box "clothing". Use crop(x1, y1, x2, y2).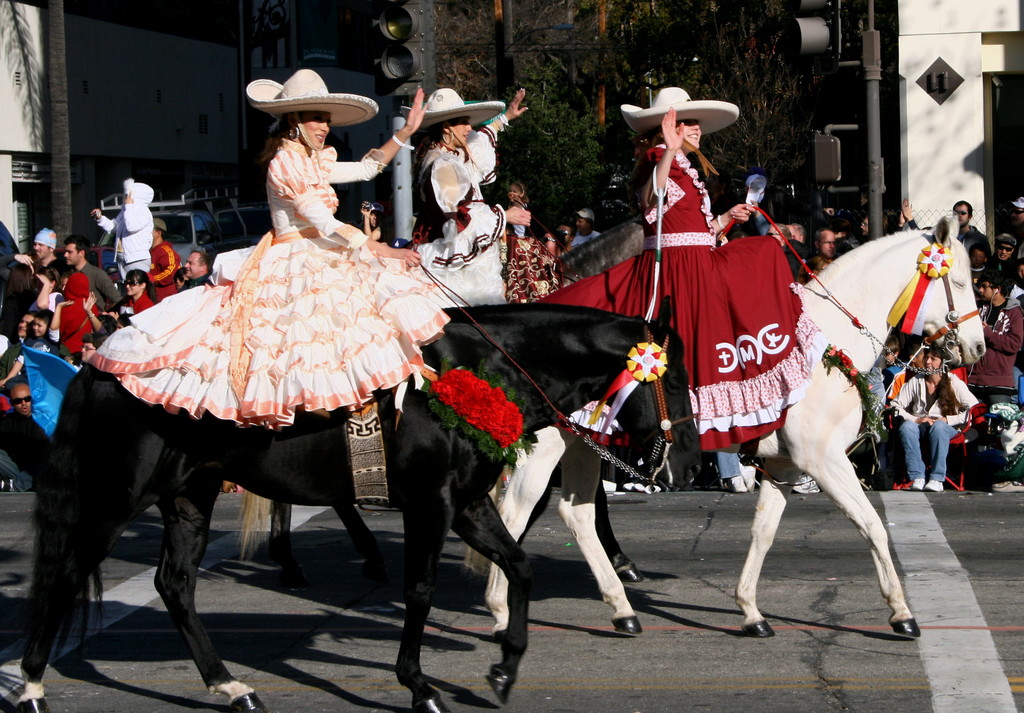
crop(92, 181, 148, 293).
